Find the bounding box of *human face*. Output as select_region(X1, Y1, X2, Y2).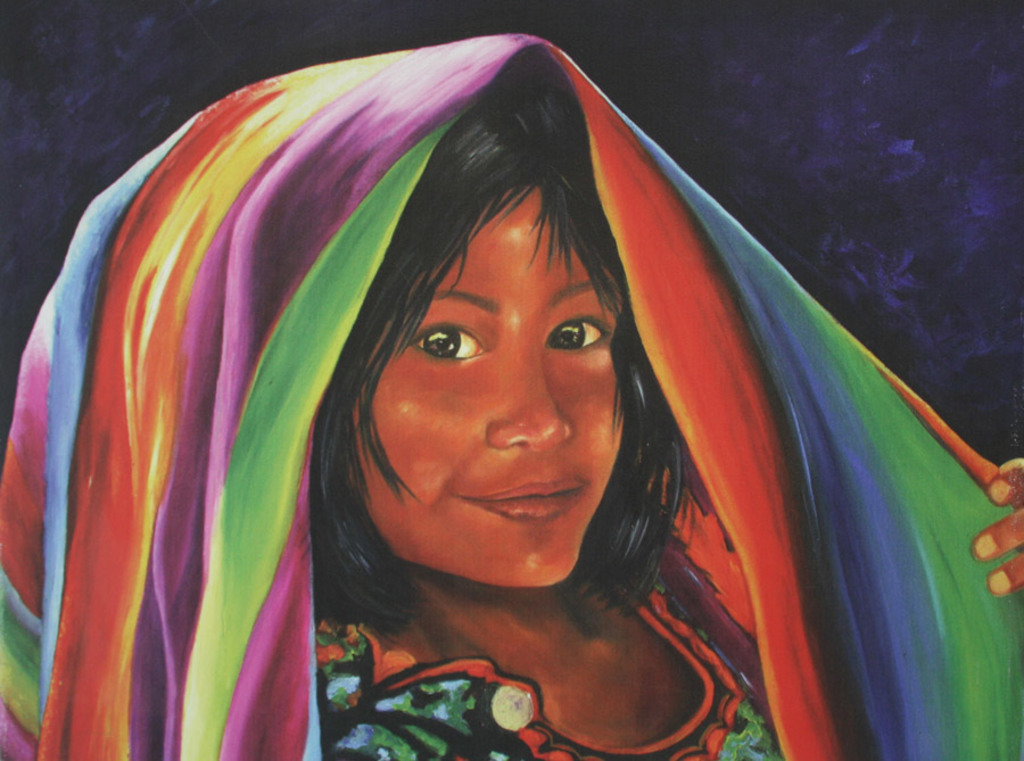
select_region(347, 184, 627, 582).
